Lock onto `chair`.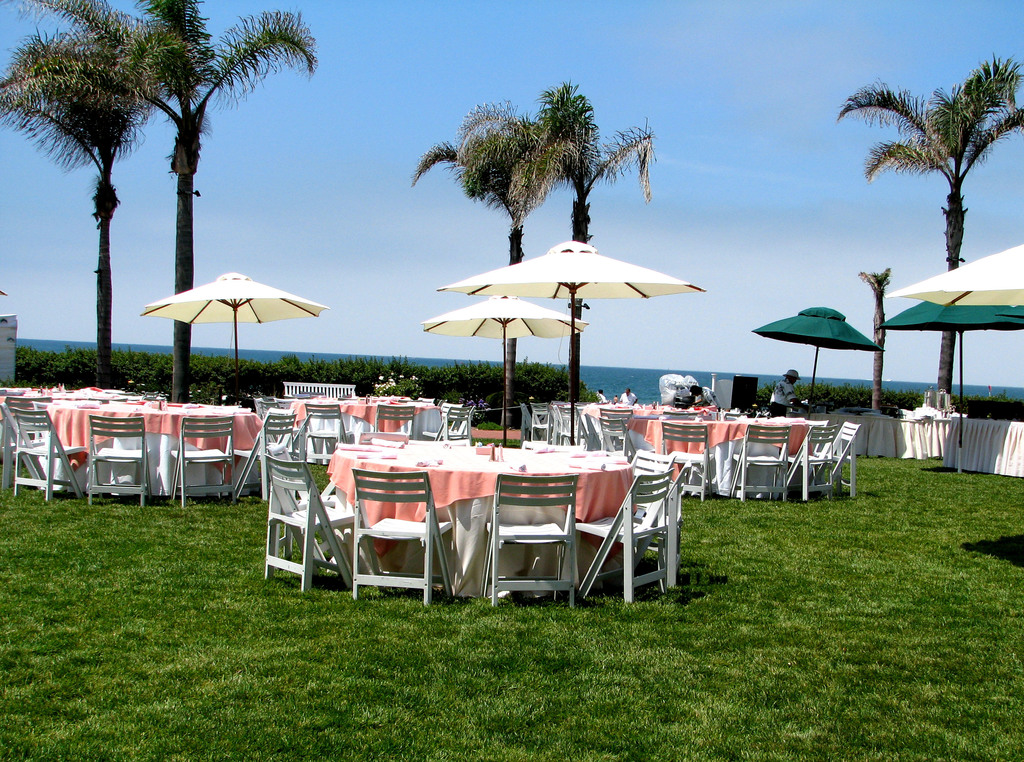
Locked: region(654, 421, 715, 500).
